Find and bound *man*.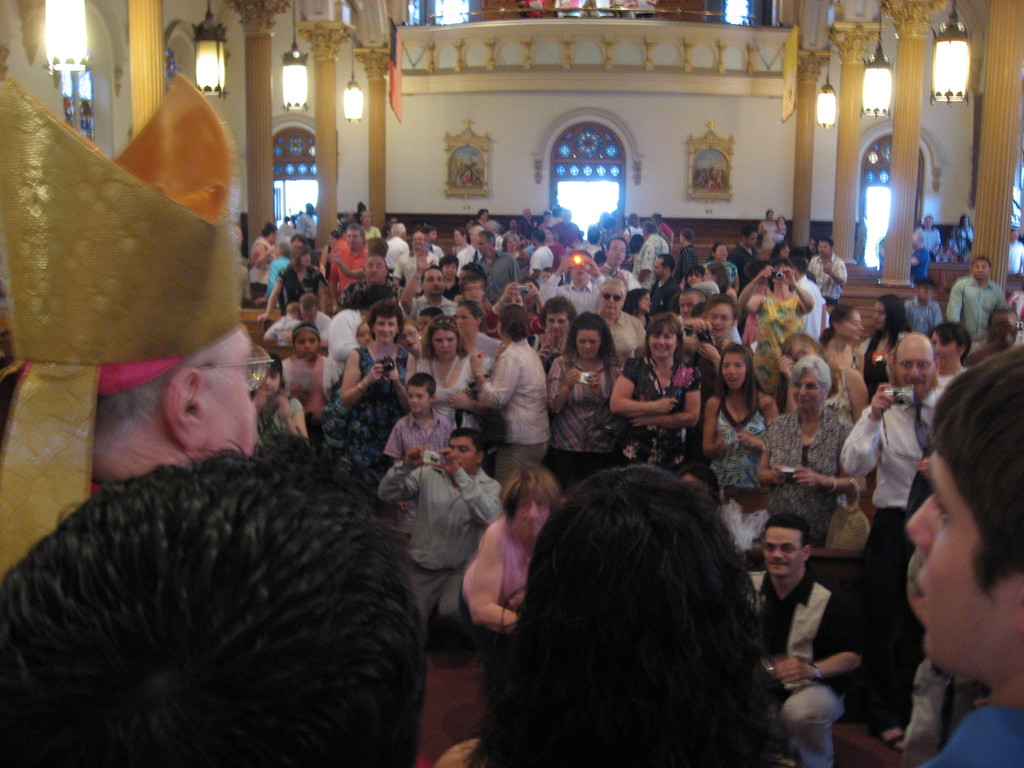
Bound: [534, 244, 607, 319].
